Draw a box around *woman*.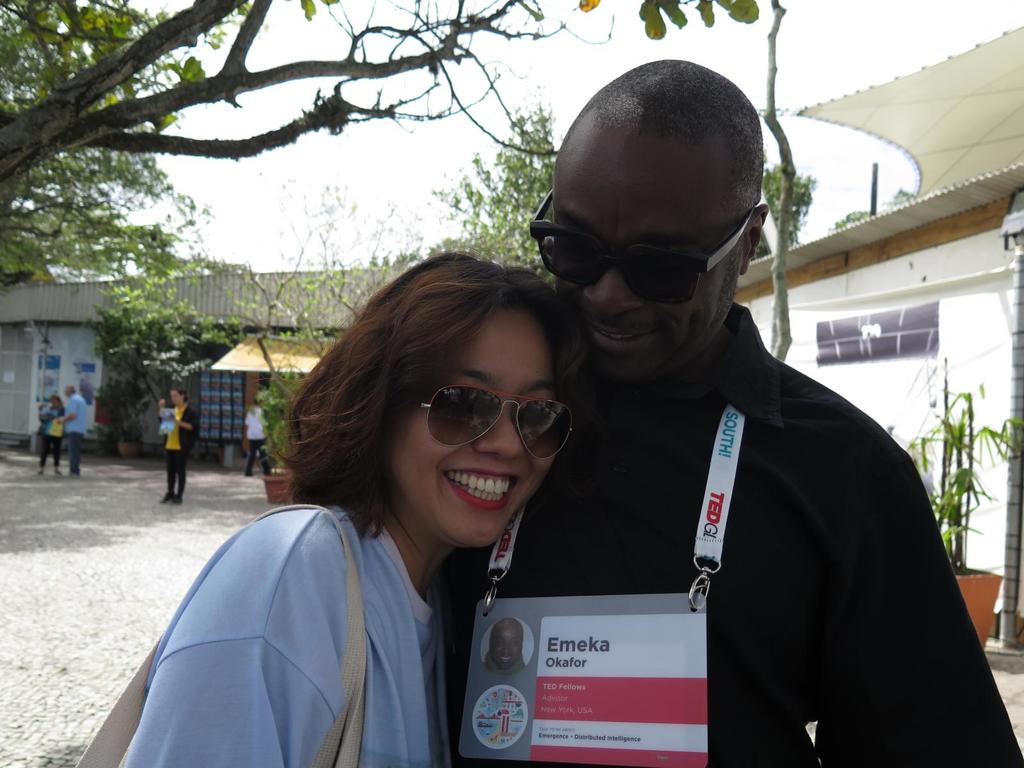
(left=38, top=393, right=66, bottom=475).
